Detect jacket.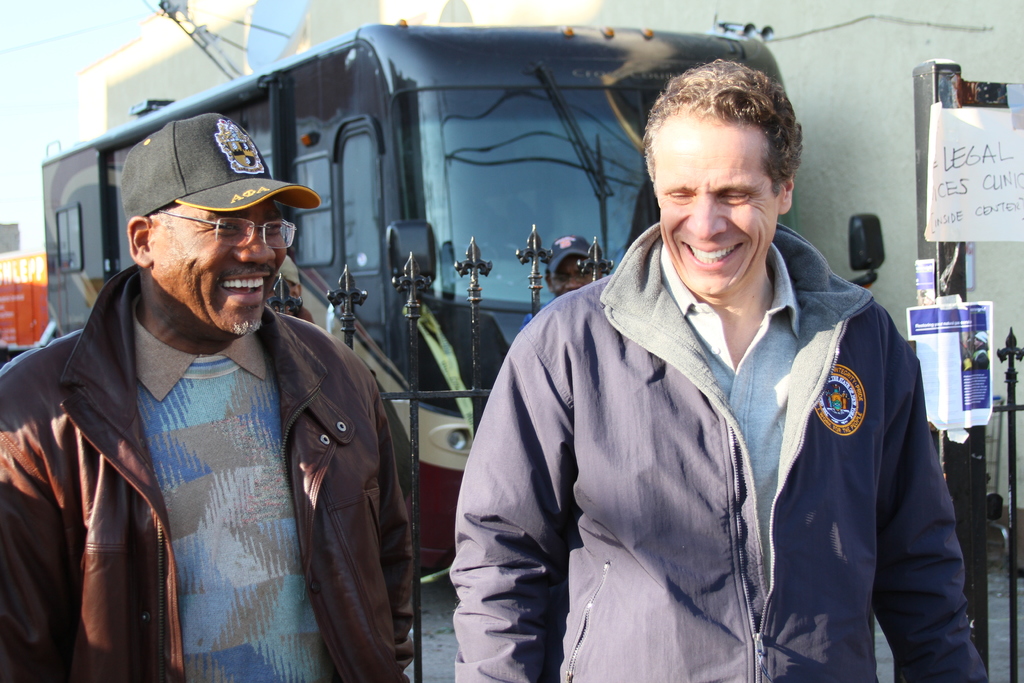
Detected at left=0, top=261, right=417, bottom=682.
